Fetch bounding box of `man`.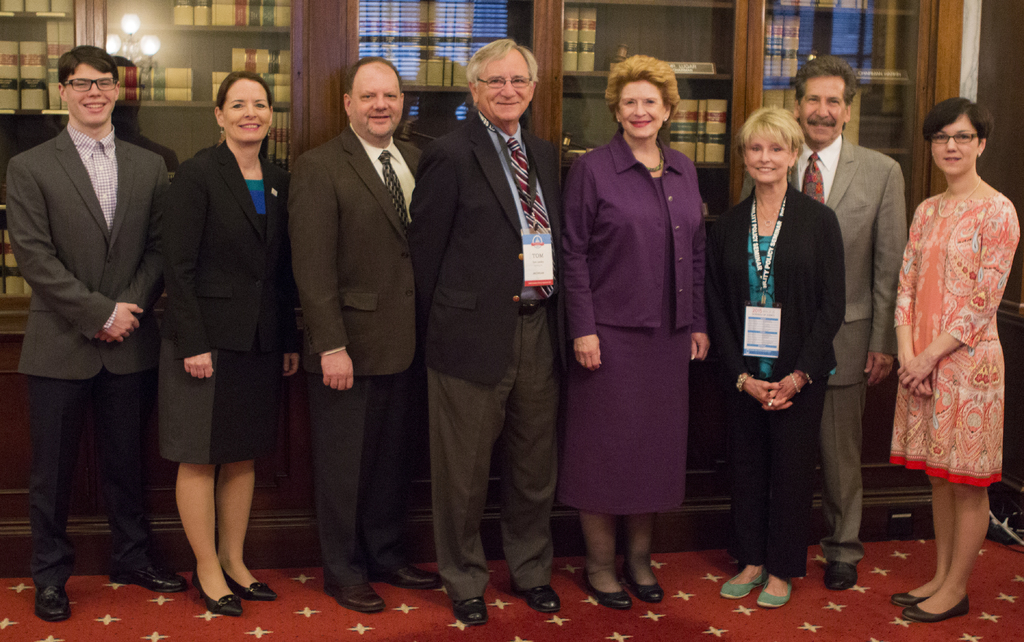
Bbox: crop(738, 53, 909, 591).
